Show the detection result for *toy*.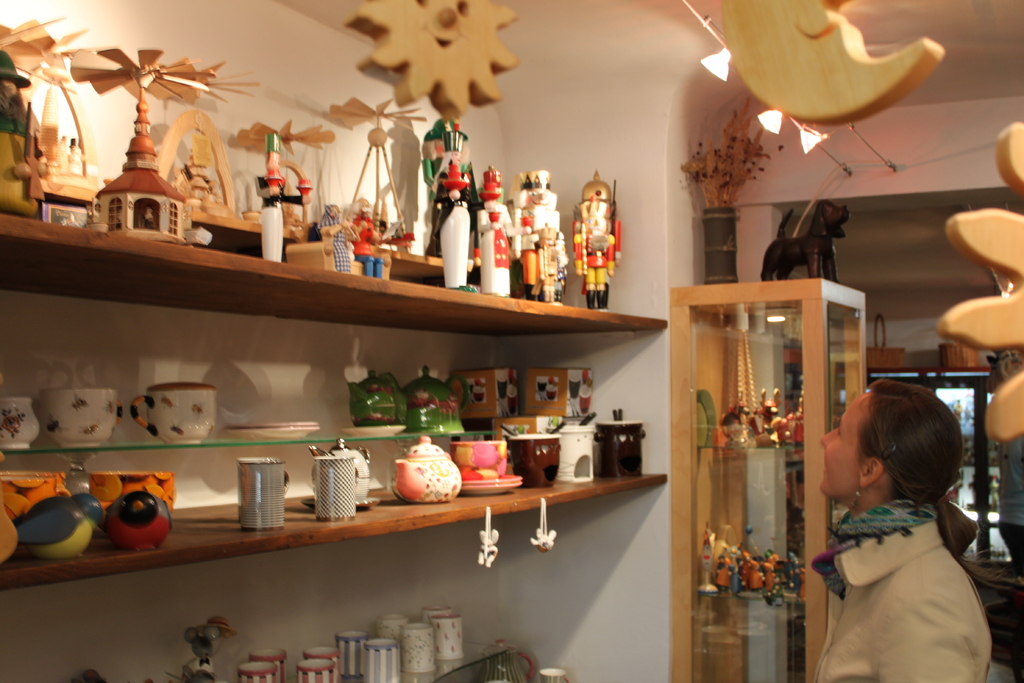
(87, 480, 170, 559).
